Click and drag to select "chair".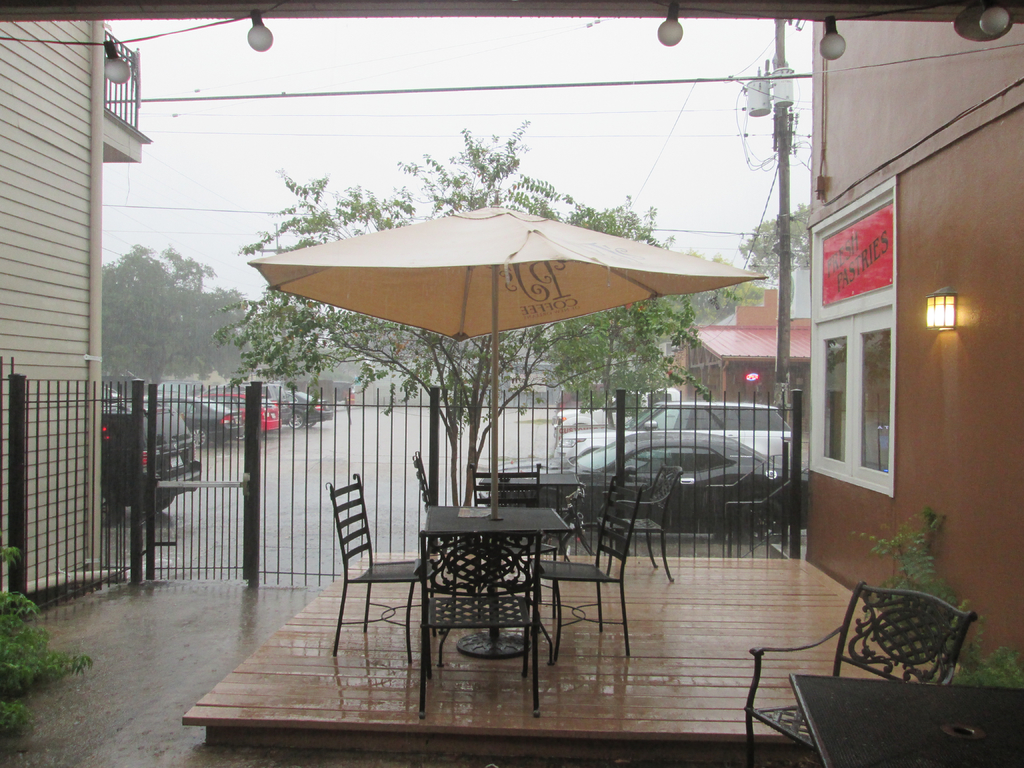
Selection: <region>534, 479, 646, 662</region>.
